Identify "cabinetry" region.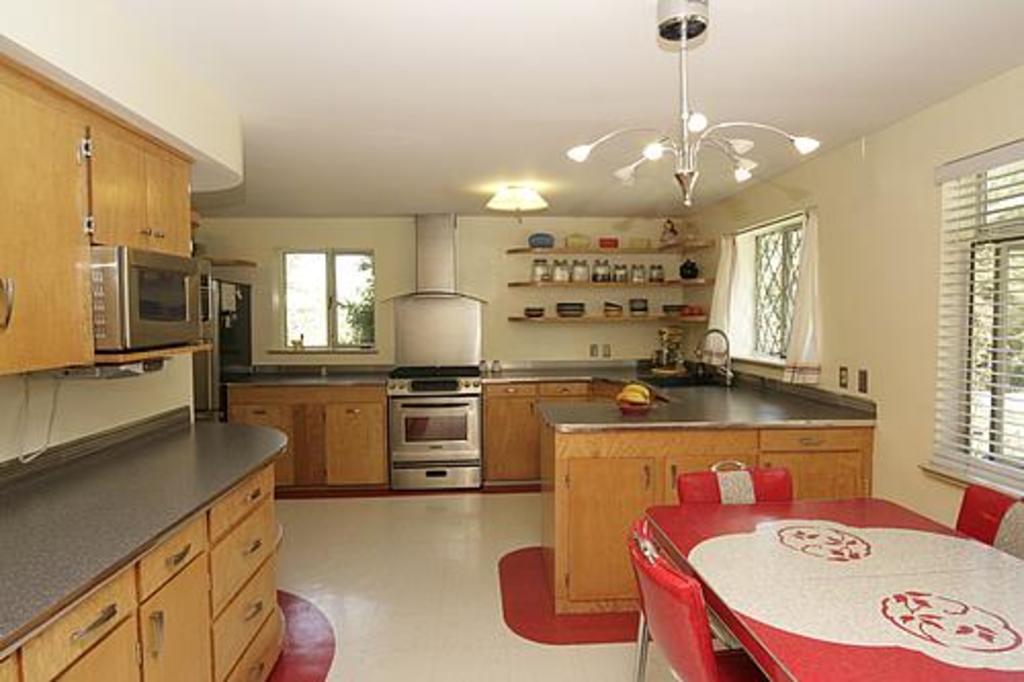
Region: crop(0, 57, 203, 373).
